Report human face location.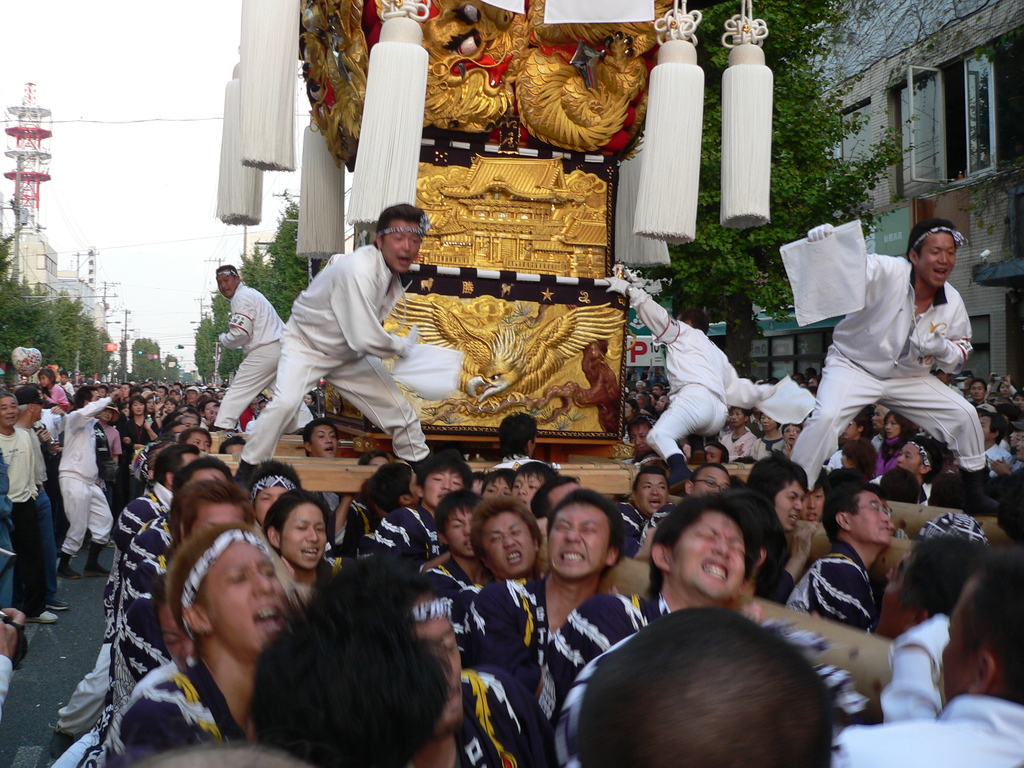
Report: rect(310, 425, 335, 458).
